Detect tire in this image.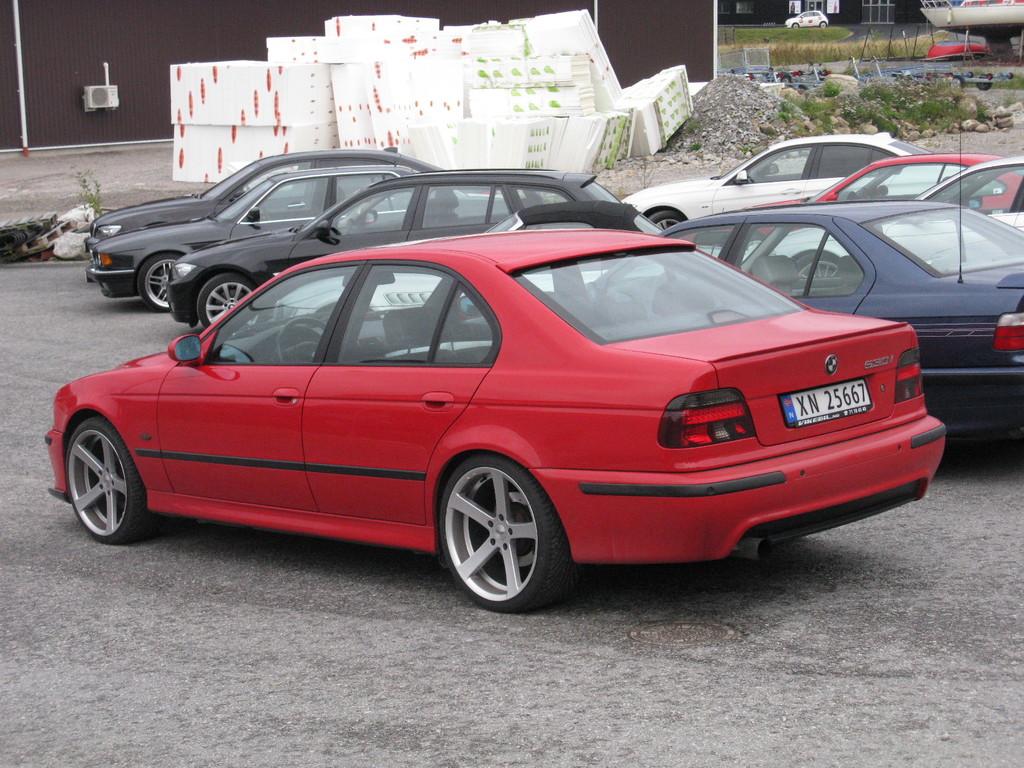
Detection: <region>63, 420, 150, 542</region>.
